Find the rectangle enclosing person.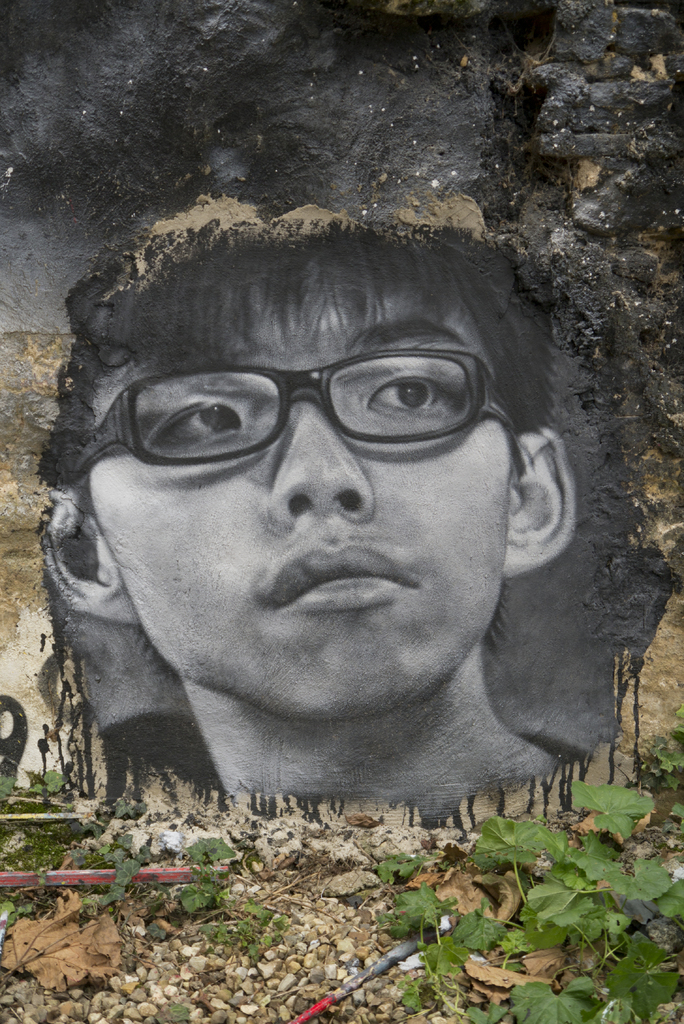
l=0, t=174, r=636, b=859.
